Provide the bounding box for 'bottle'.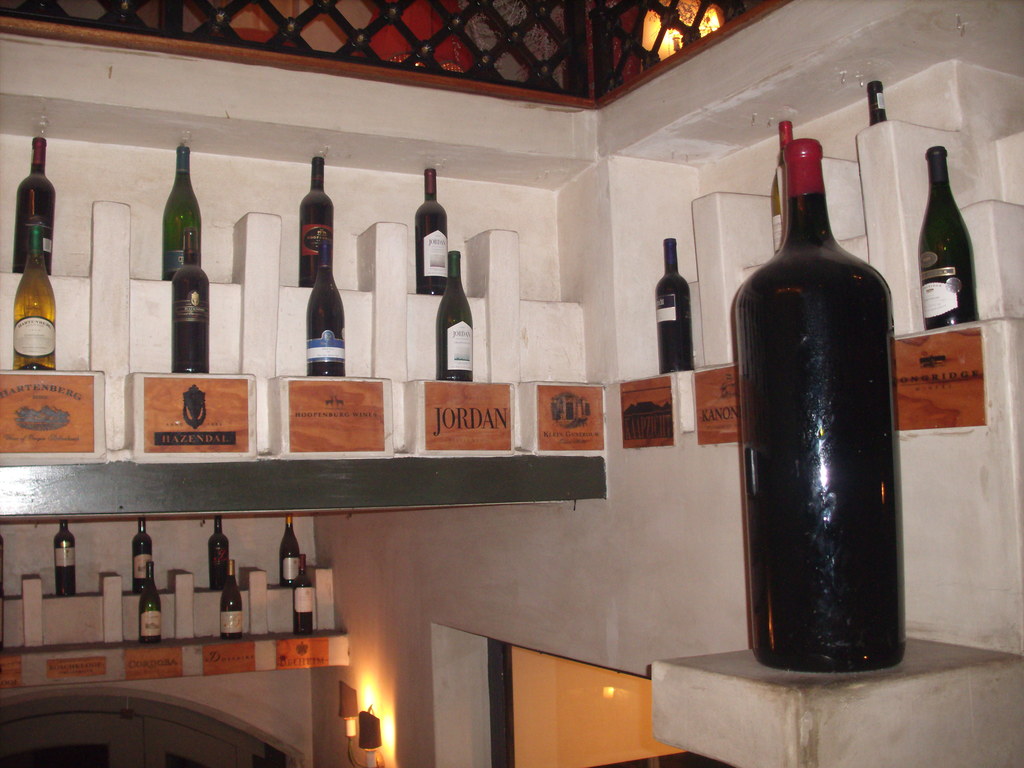
pyautogui.locateOnScreen(214, 563, 252, 642).
